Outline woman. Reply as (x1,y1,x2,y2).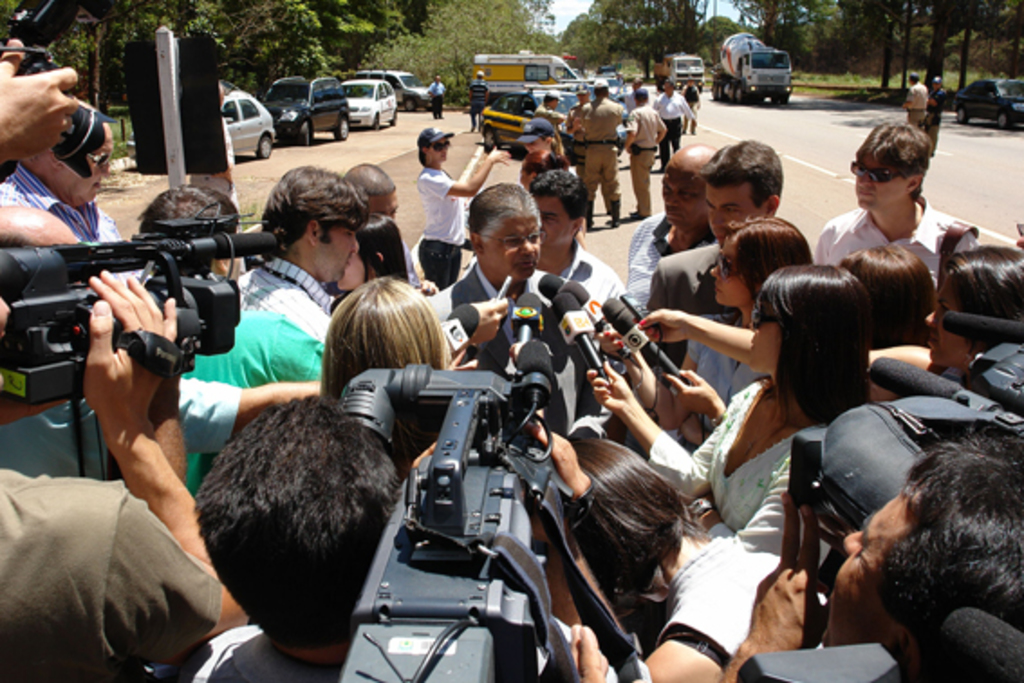
(634,248,1022,401).
